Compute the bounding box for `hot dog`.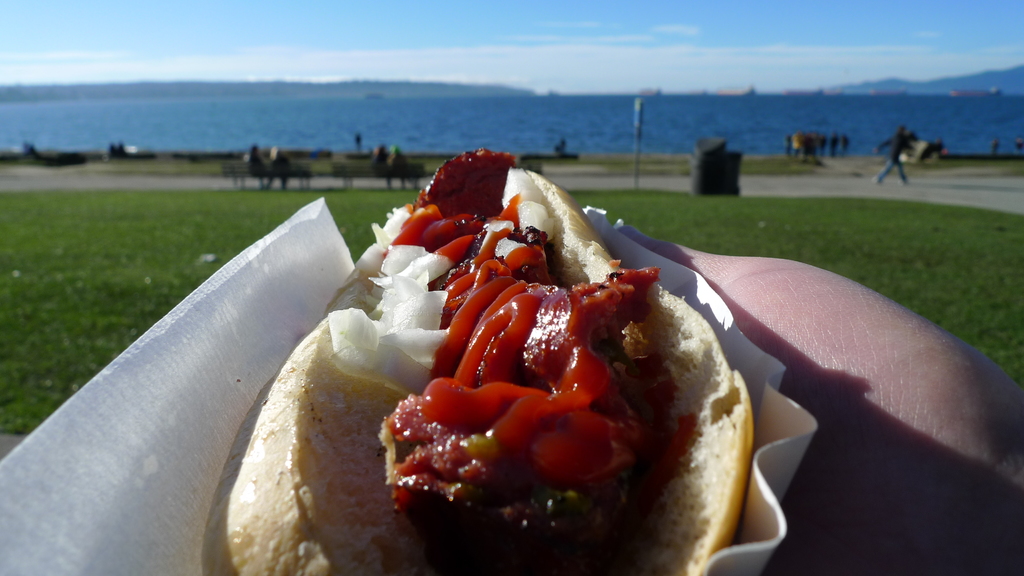
box=[285, 167, 792, 575].
